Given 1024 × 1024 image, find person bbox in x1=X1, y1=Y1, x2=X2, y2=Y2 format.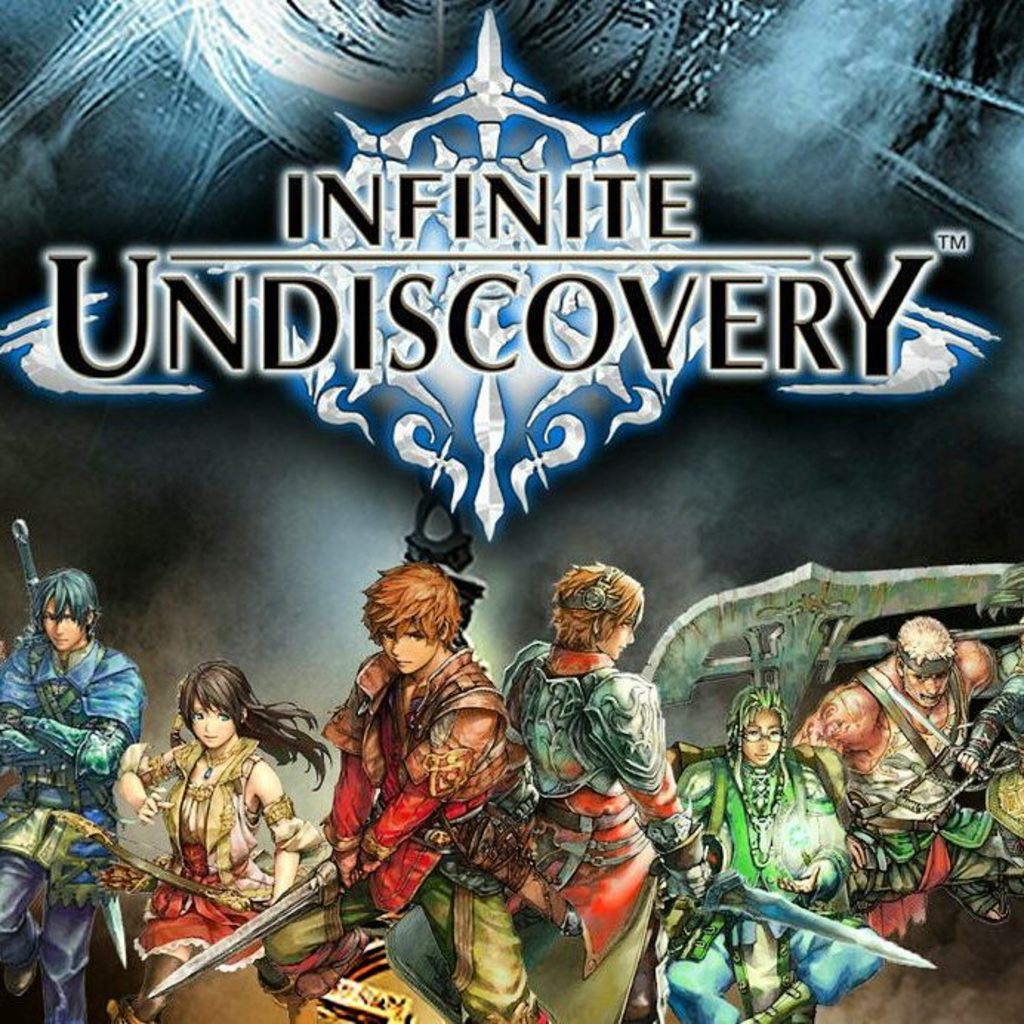
x1=654, y1=682, x2=878, y2=1023.
